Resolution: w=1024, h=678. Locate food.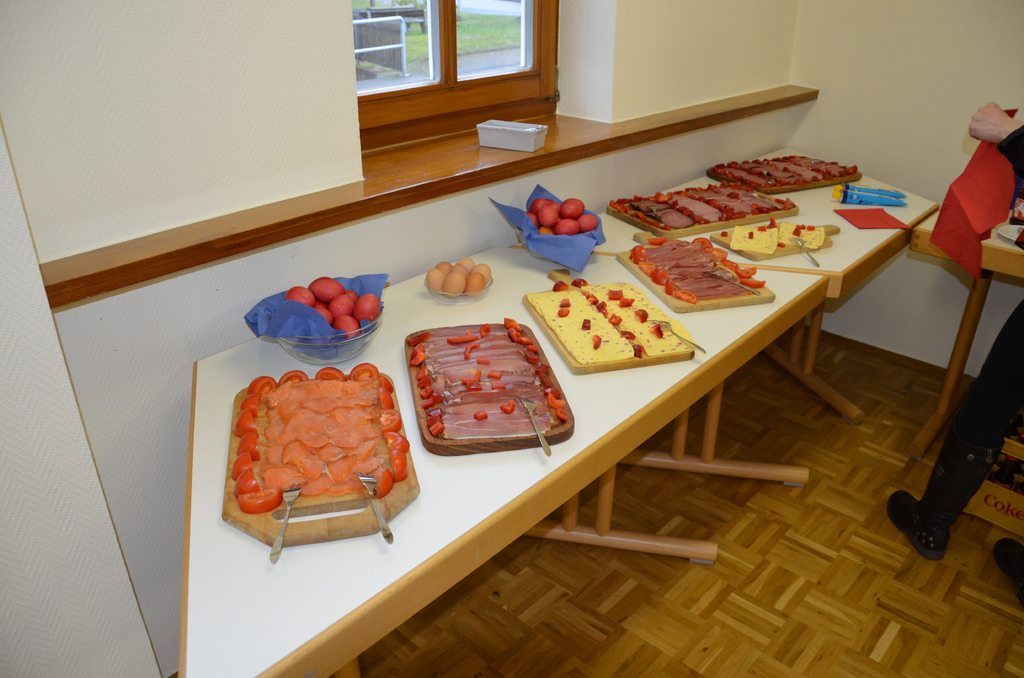
(x1=791, y1=227, x2=801, y2=238).
